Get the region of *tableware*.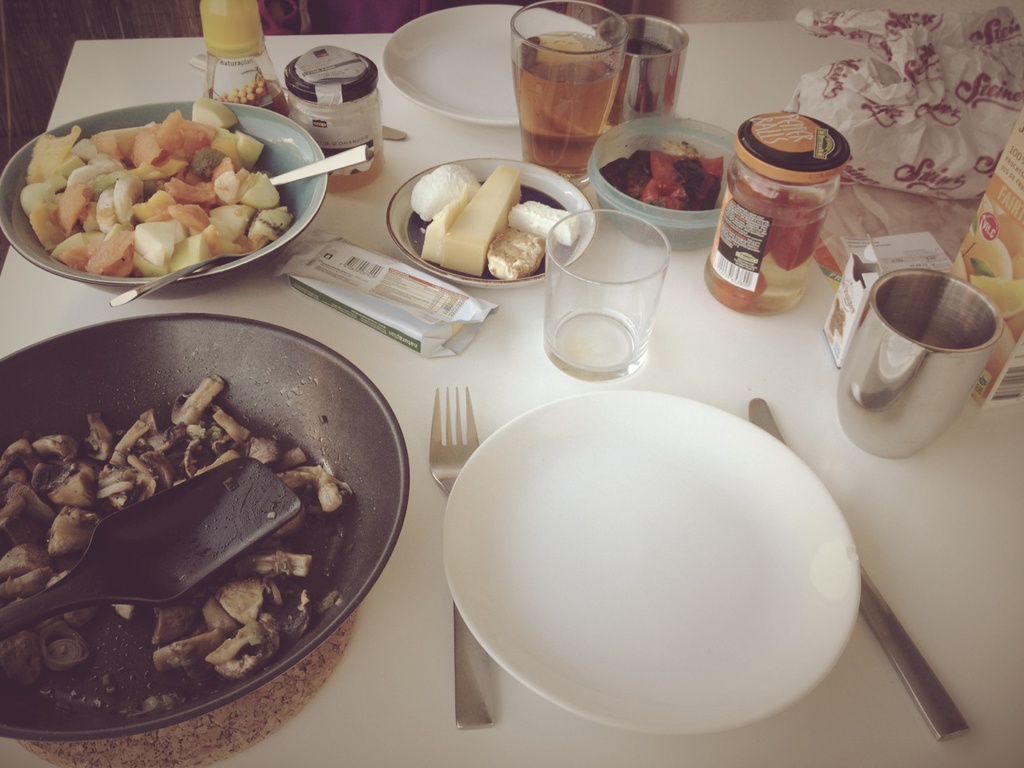
region(266, 144, 370, 188).
